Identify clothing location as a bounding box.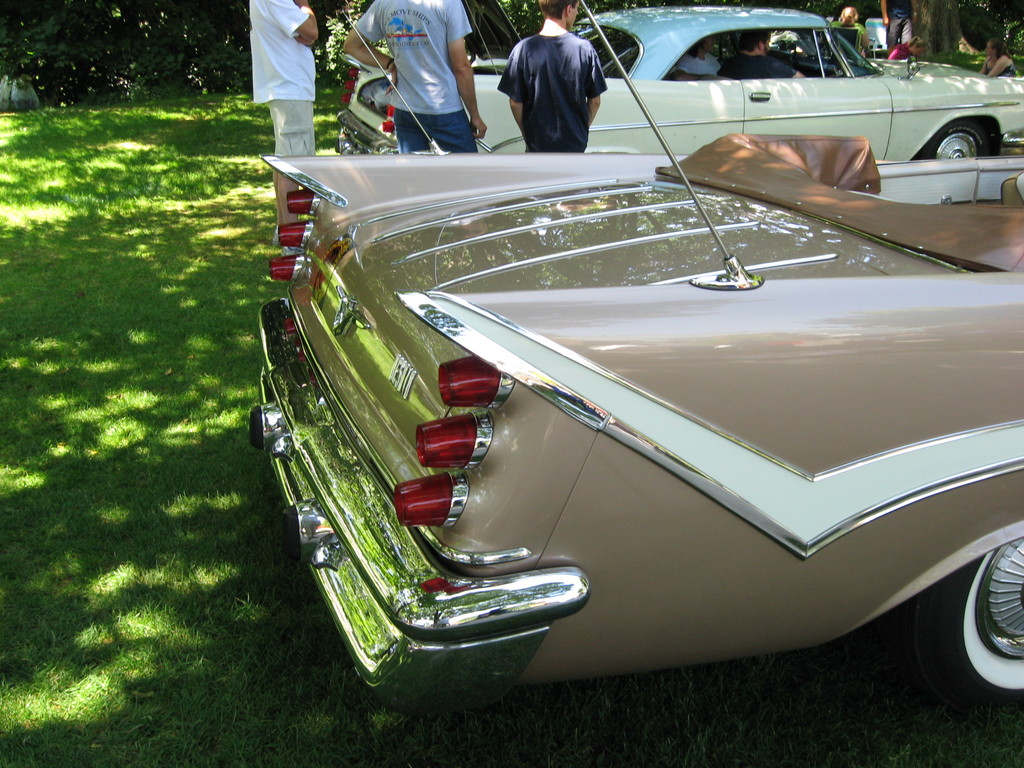
<bbox>1002, 63, 1023, 77</bbox>.
